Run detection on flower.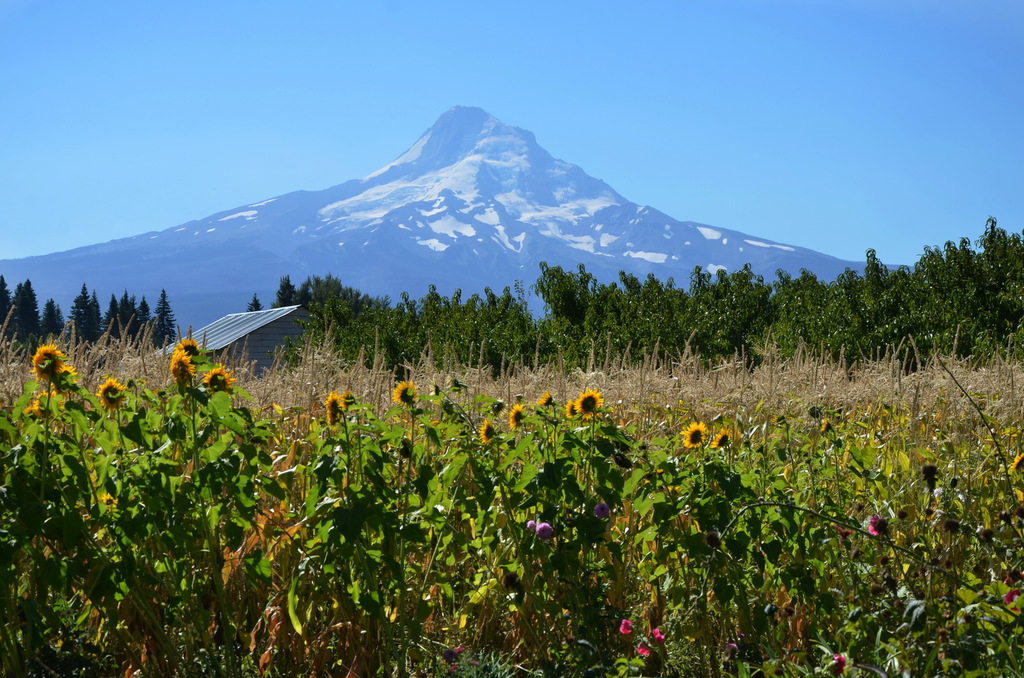
Result: 527,520,535,528.
